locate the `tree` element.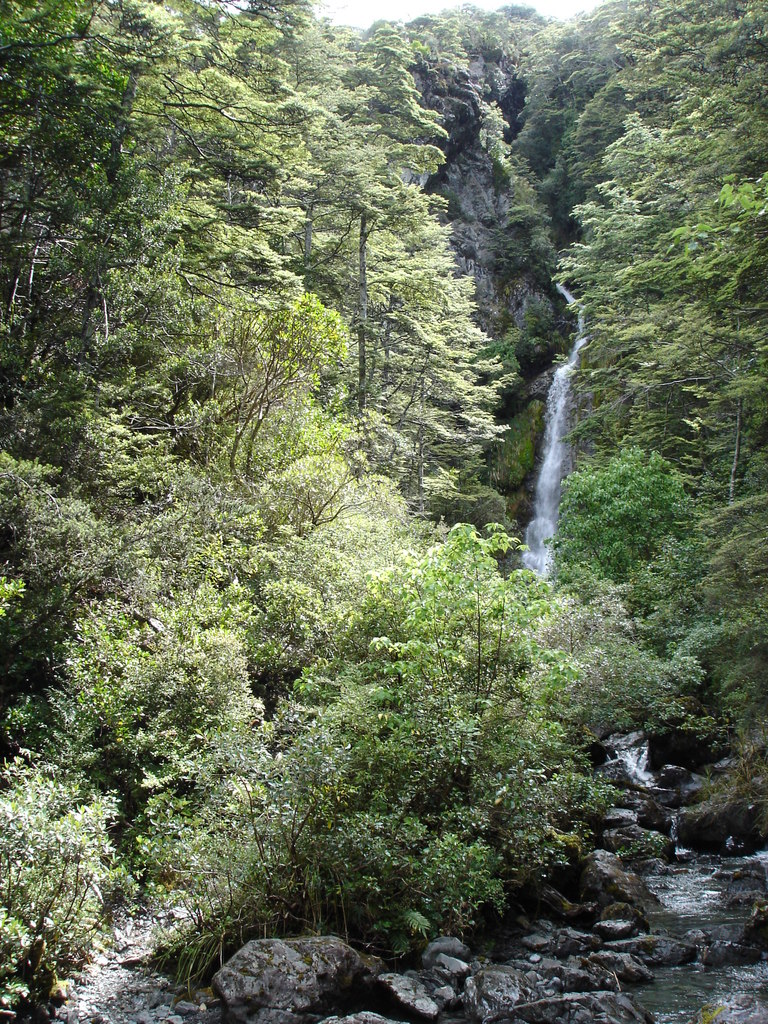
Element bbox: <bbox>117, 522, 747, 1015</bbox>.
